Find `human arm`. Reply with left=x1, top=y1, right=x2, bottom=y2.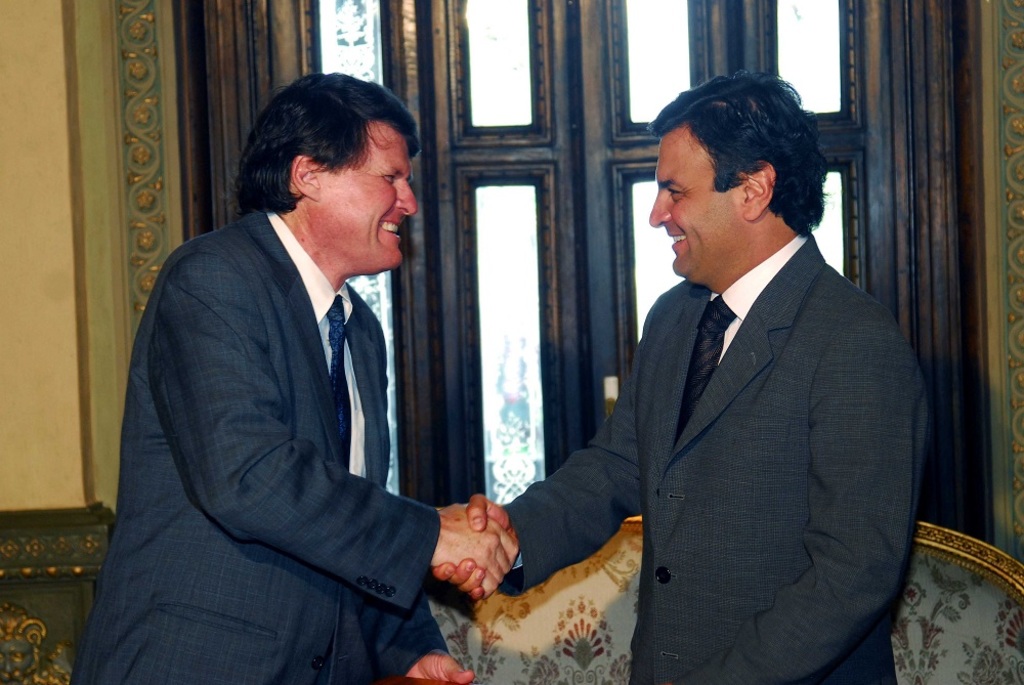
left=422, top=319, right=665, bottom=598.
